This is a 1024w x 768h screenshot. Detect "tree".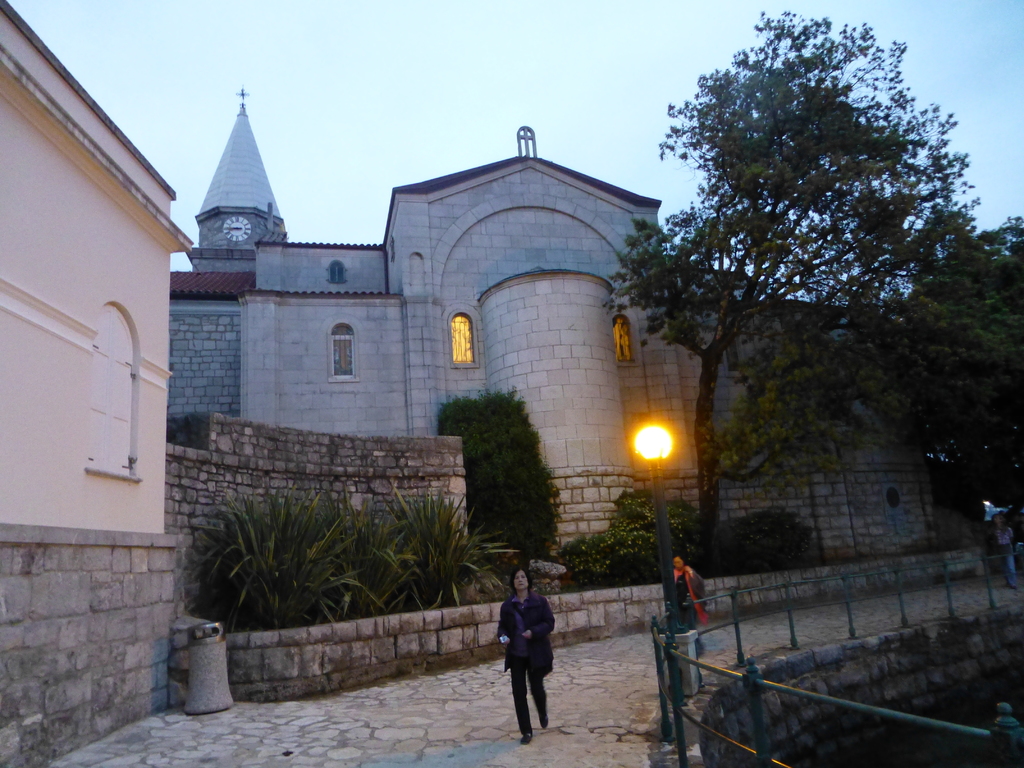
(440, 388, 562, 566).
